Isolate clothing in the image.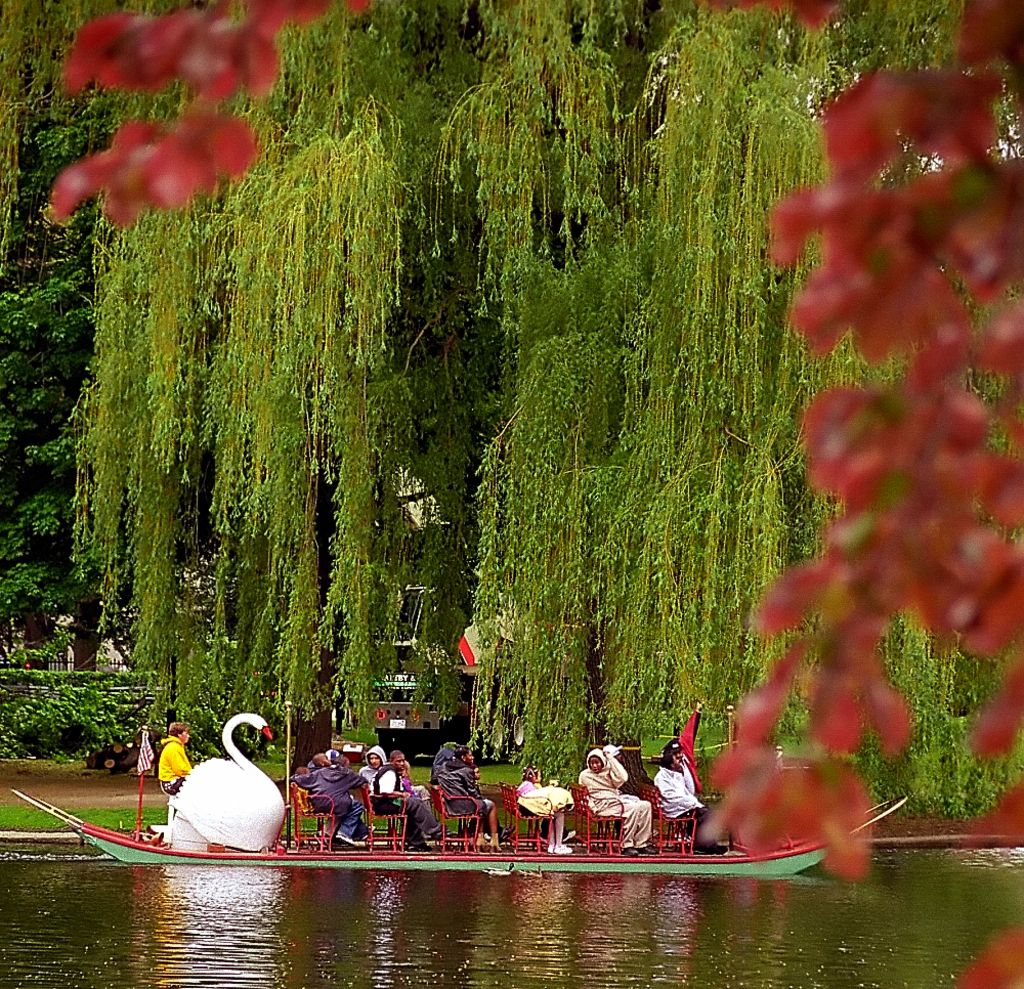
Isolated region: (472, 780, 504, 842).
